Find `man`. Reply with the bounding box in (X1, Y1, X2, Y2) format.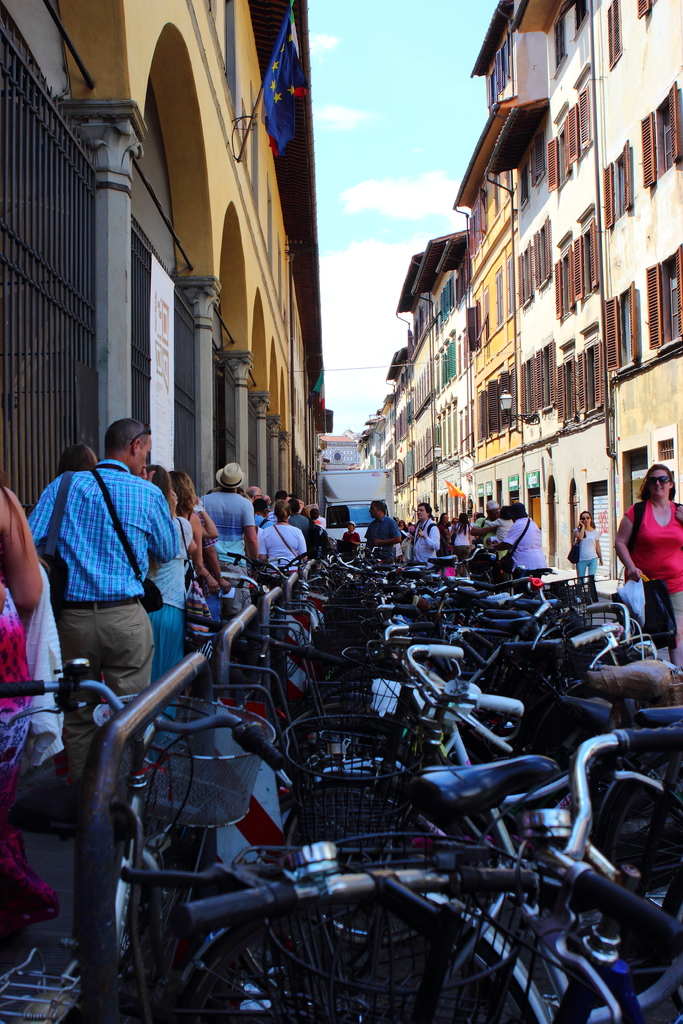
(409, 501, 442, 566).
